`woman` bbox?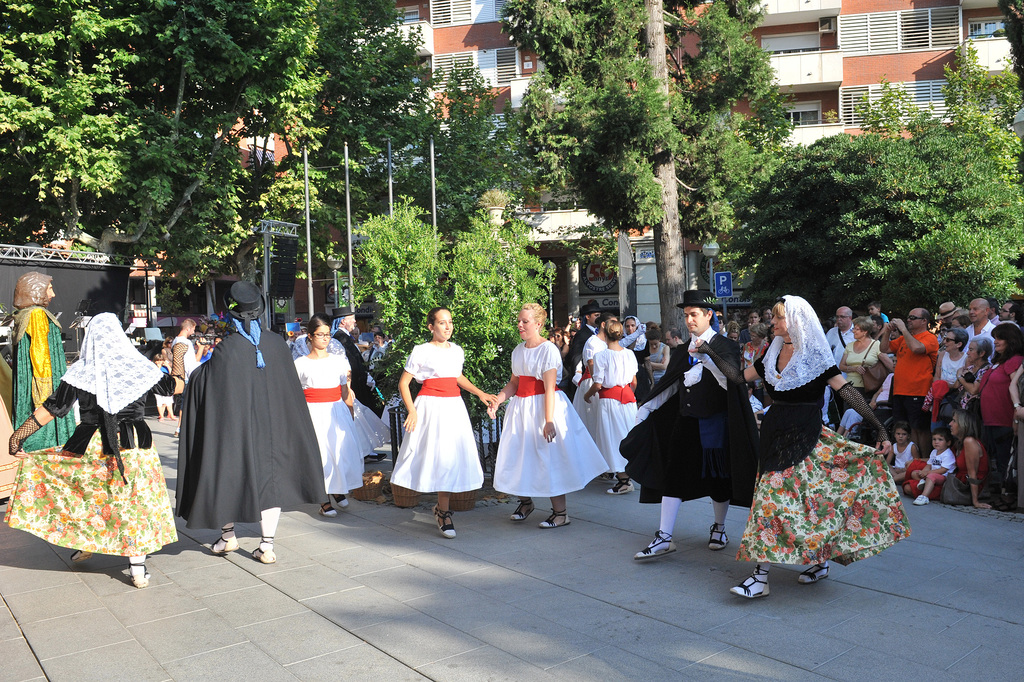
390 317 483 522
